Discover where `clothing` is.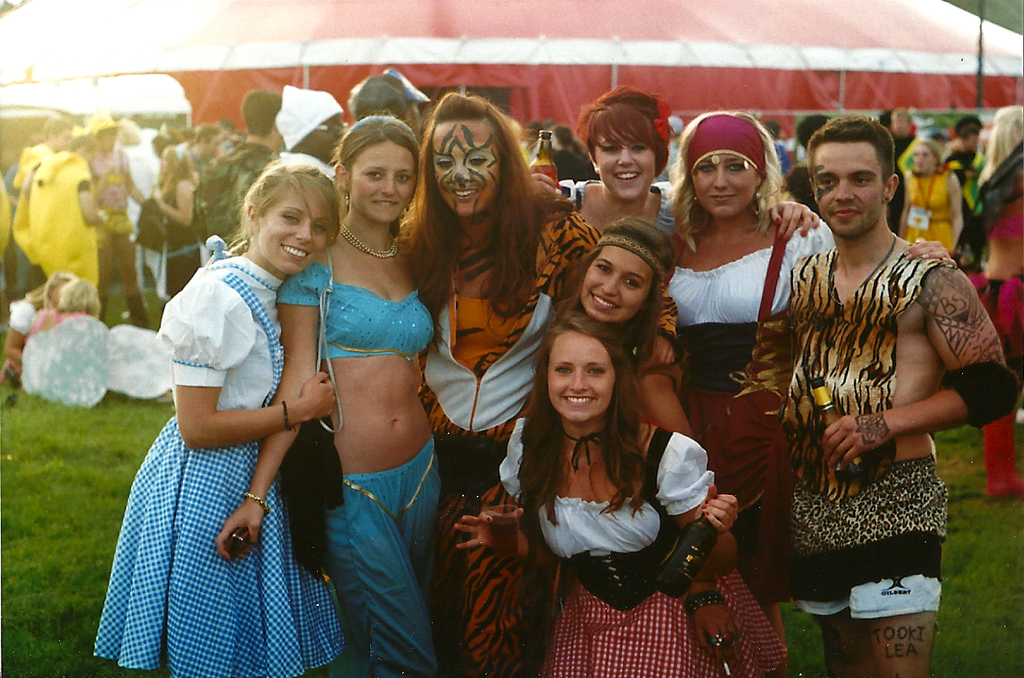
Discovered at [660,212,835,609].
